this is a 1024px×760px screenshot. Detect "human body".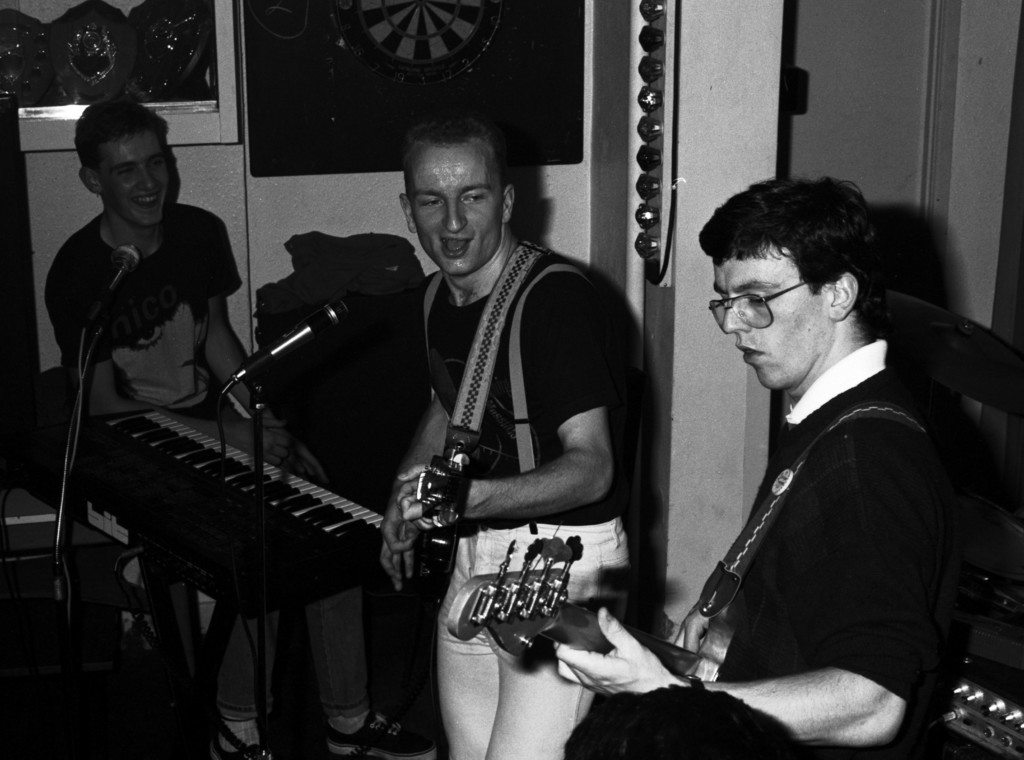
rect(43, 198, 440, 759).
